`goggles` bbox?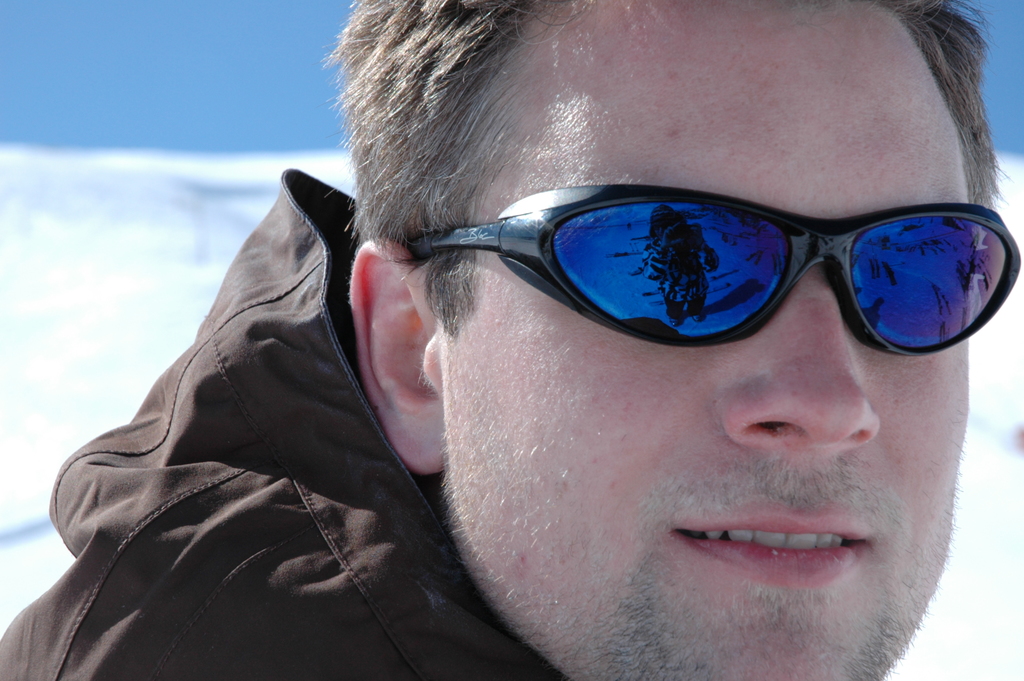
x1=409, y1=181, x2=1020, y2=356
